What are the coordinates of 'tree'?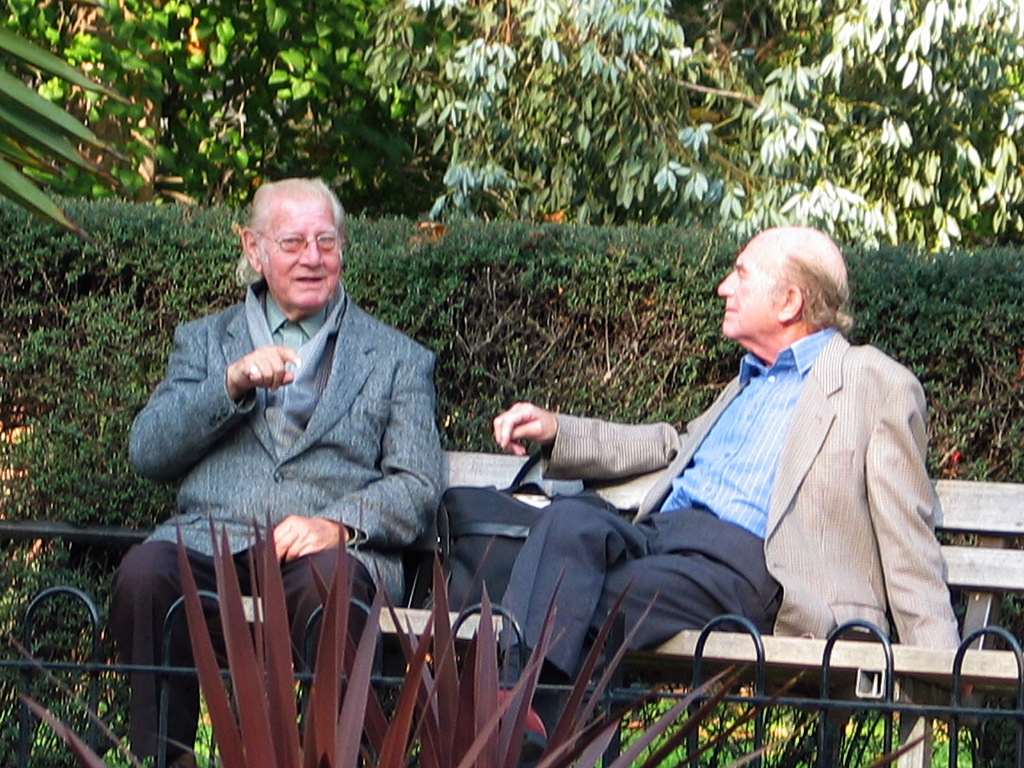
0,24,150,263.
